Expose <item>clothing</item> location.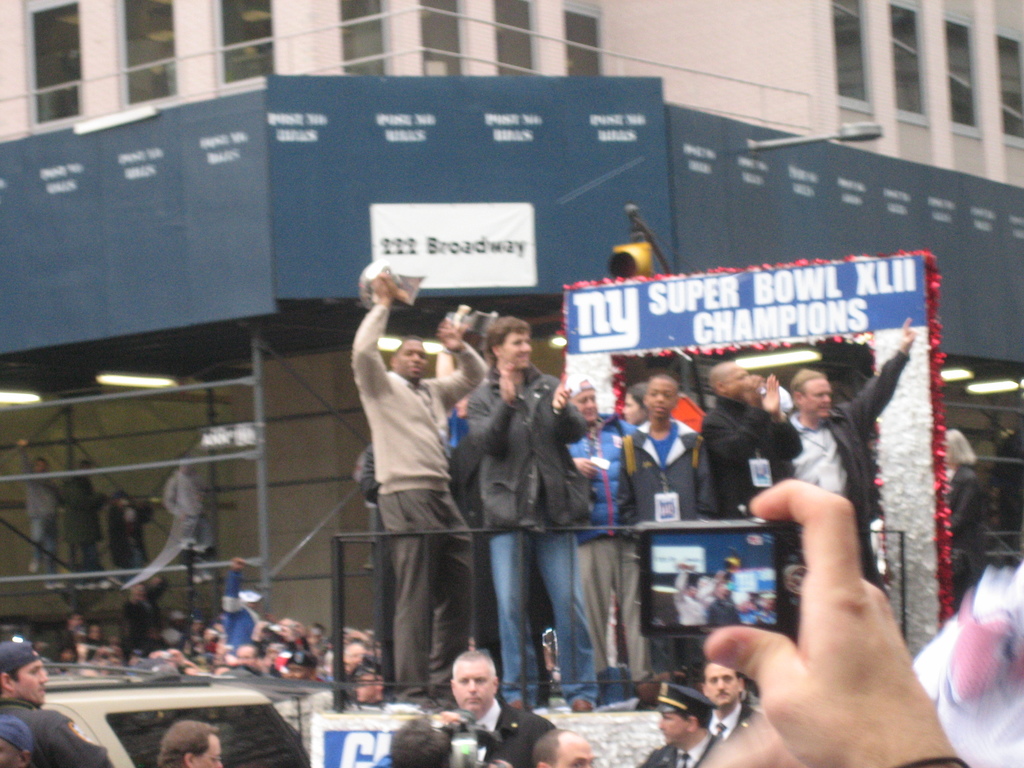
Exposed at select_region(439, 692, 556, 767).
